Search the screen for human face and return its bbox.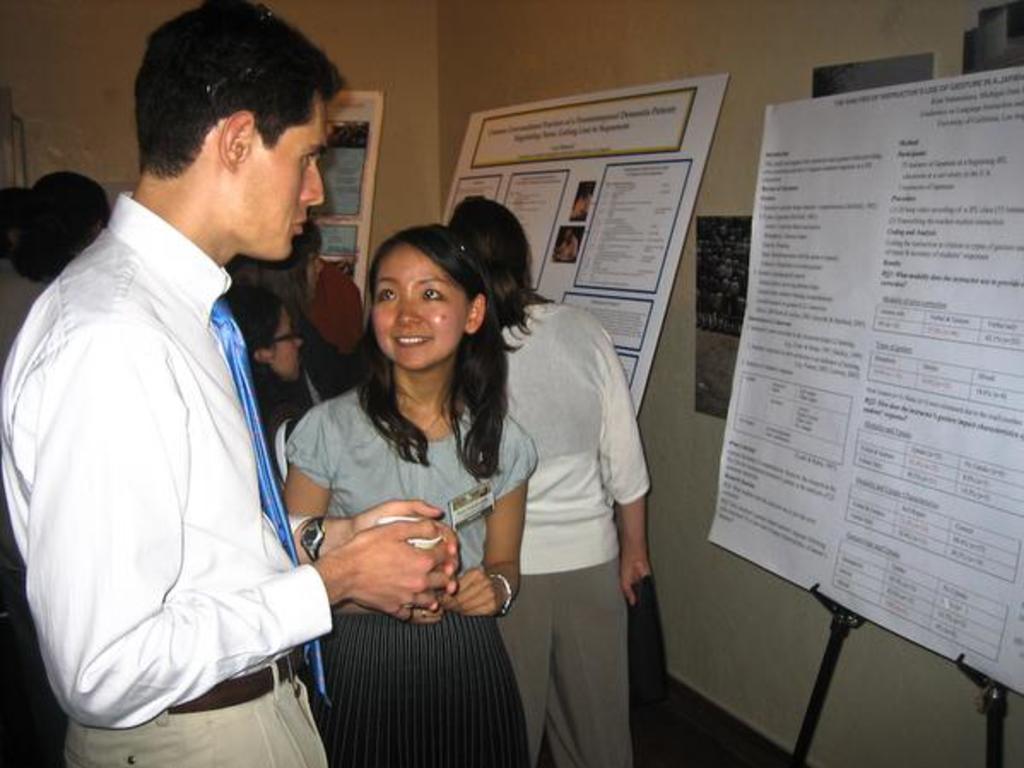
Found: <bbox>373, 243, 467, 366</bbox>.
